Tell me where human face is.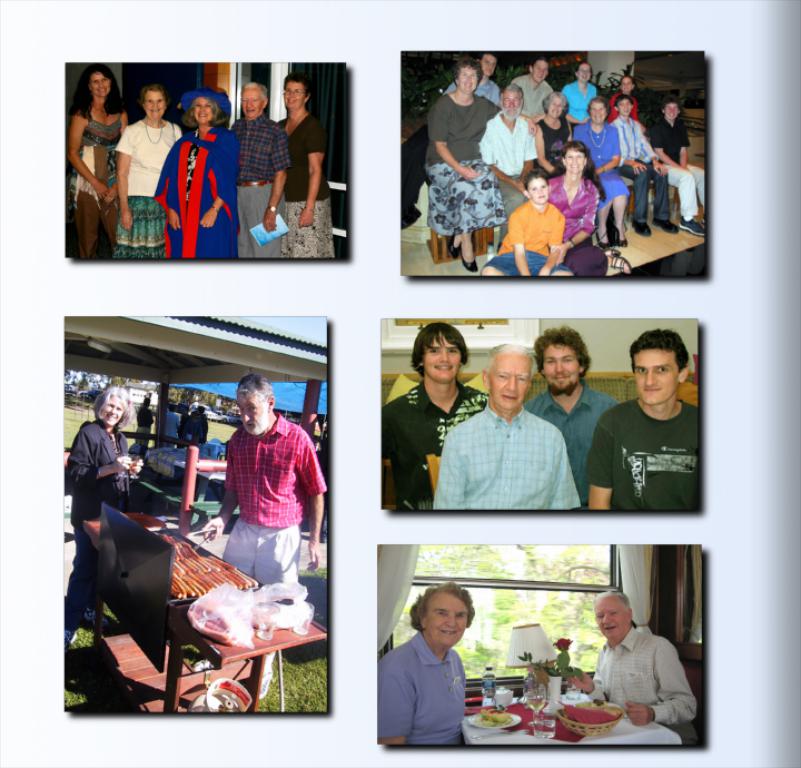
human face is at <bbox>498, 85, 522, 124</bbox>.
